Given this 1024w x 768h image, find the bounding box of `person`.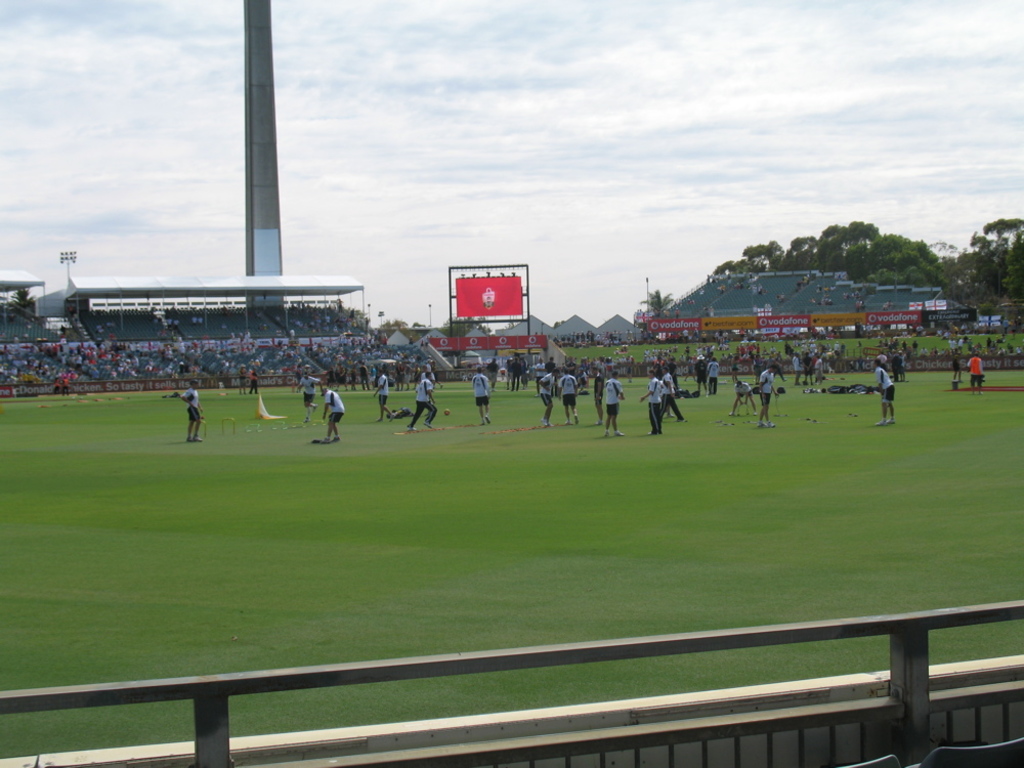
bbox=(692, 347, 724, 394).
